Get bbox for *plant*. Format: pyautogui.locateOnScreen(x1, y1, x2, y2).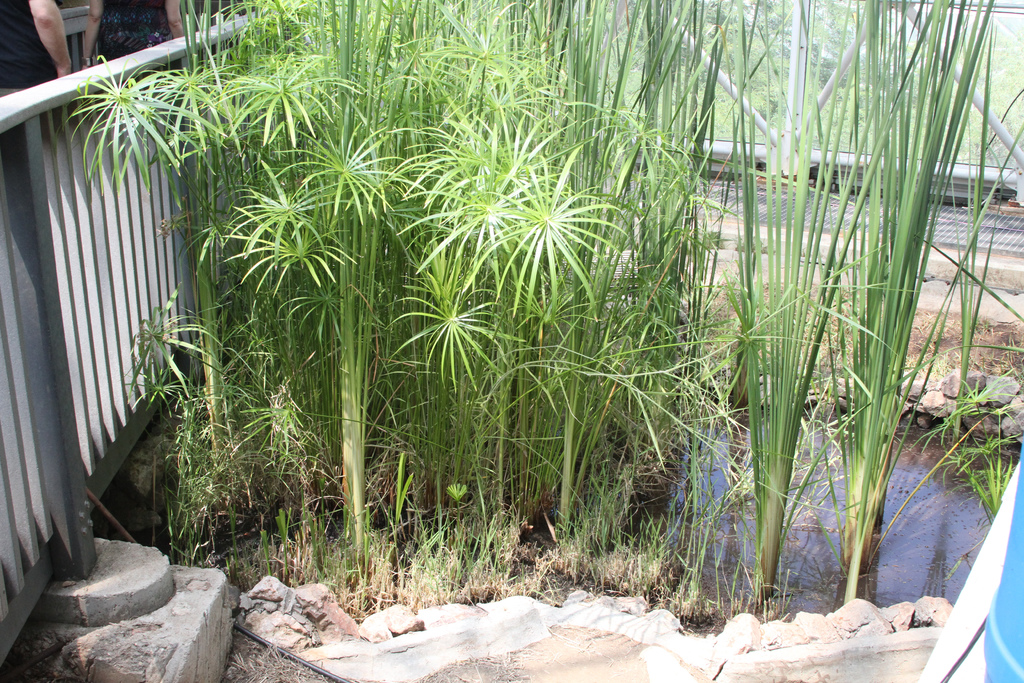
pyautogui.locateOnScreen(954, 452, 1006, 516).
